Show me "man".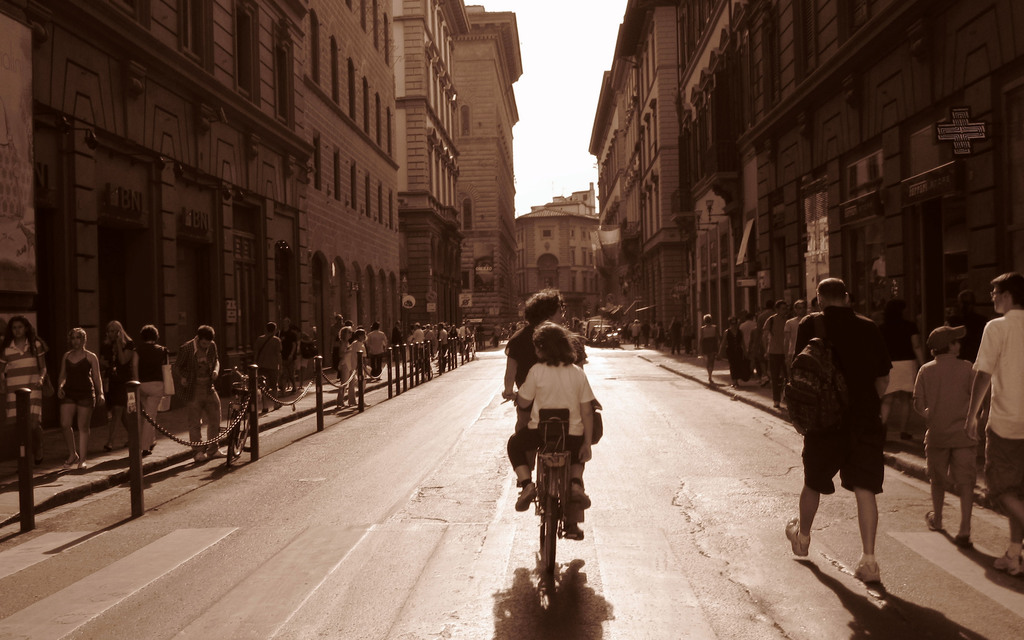
"man" is here: 765,297,790,387.
